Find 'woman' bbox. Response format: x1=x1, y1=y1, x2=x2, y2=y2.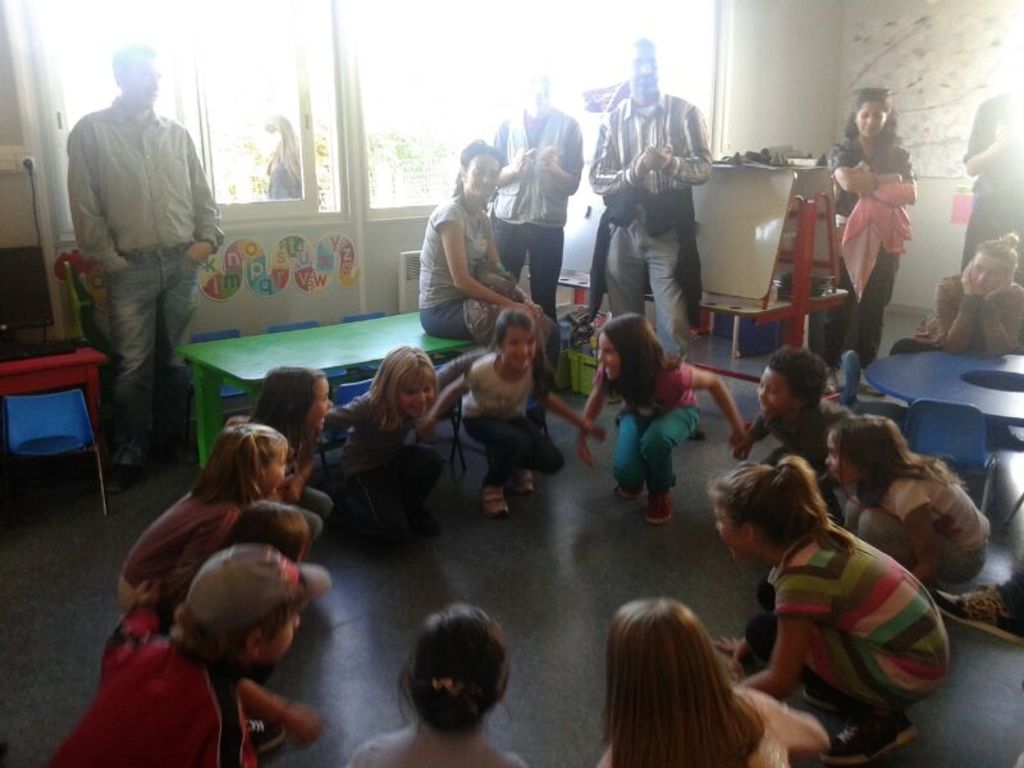
x1=259, y1=114, x2=305, y2=202.
